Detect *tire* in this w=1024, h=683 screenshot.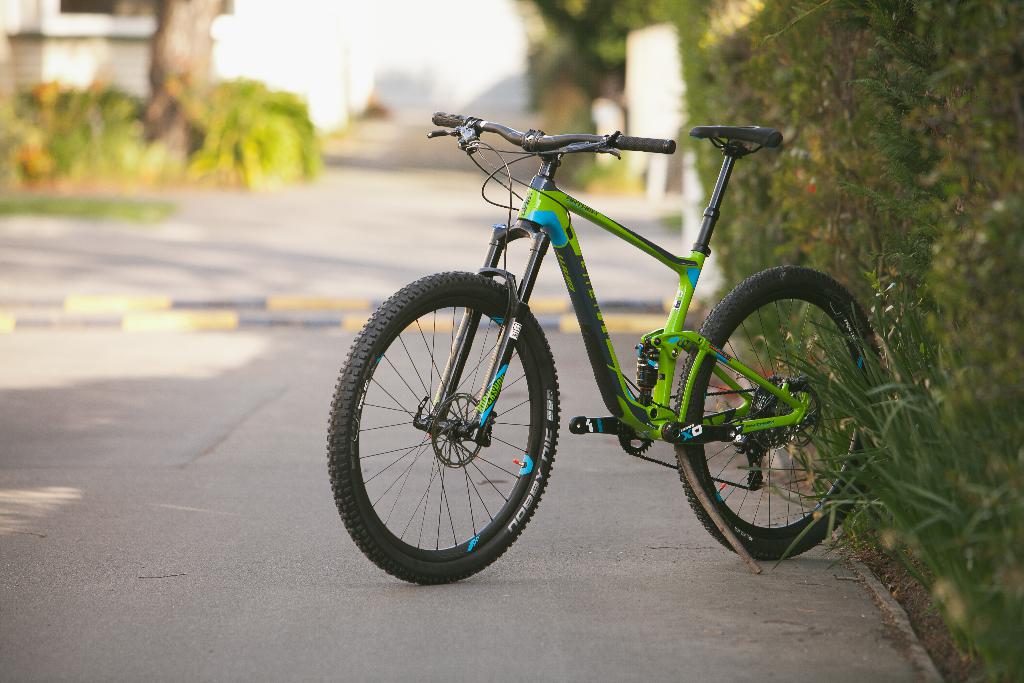
Detection: (326,270,561,587).
